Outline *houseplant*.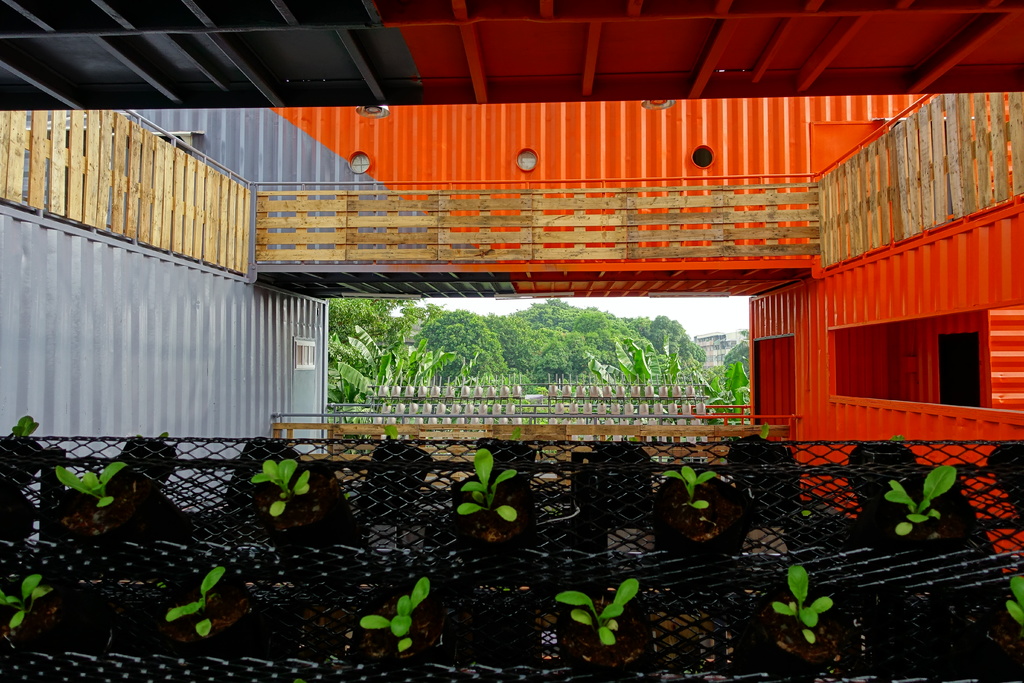
Outline: BBox(162, 561, 252, 652).
